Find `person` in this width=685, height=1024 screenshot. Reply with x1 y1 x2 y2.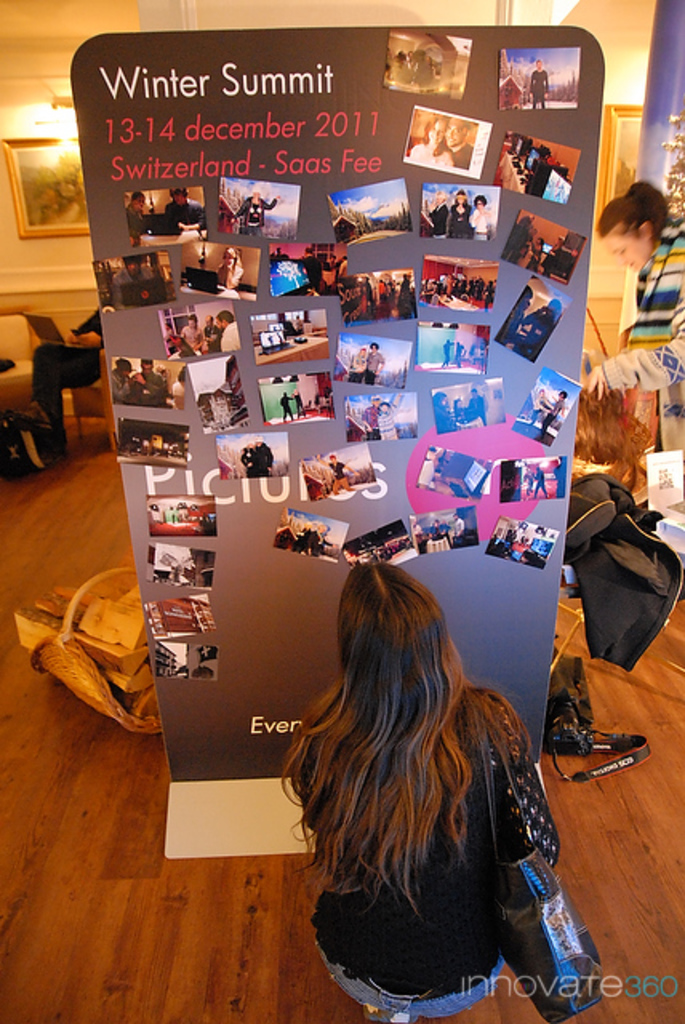
138 363 166 405.
